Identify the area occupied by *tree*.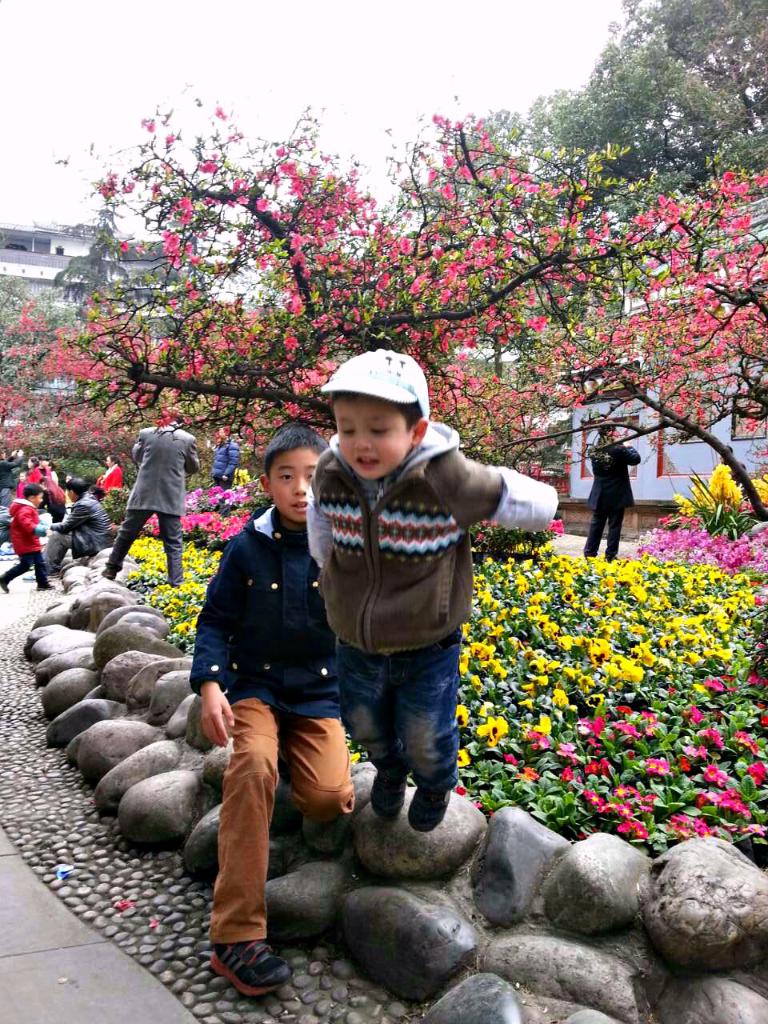
Area: (left=0, top=266, right=84, bottom=458).
